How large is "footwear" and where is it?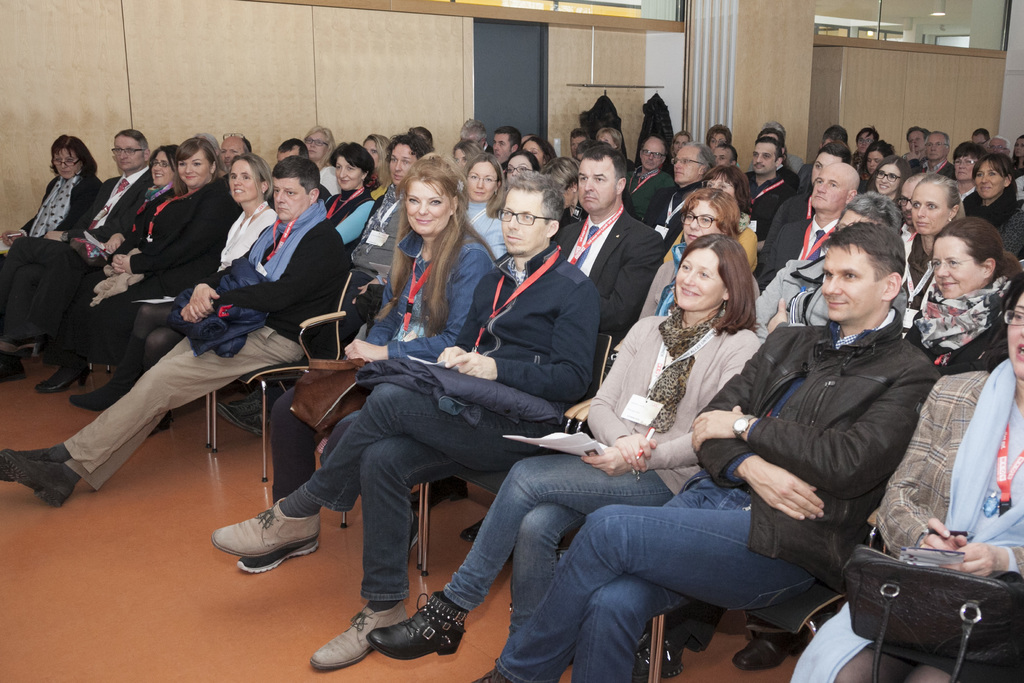
Bounding box: [left=237, top=519, right=318, bottom=583].
